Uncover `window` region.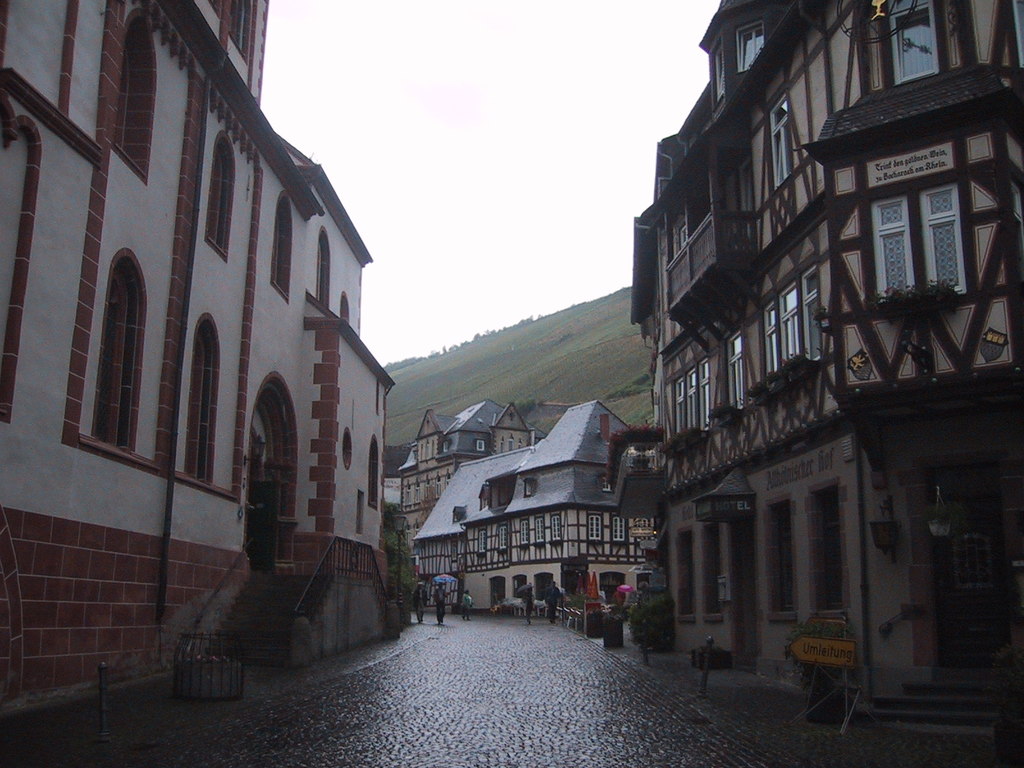
Uncovered: box=[762, 266, 821, 374].
